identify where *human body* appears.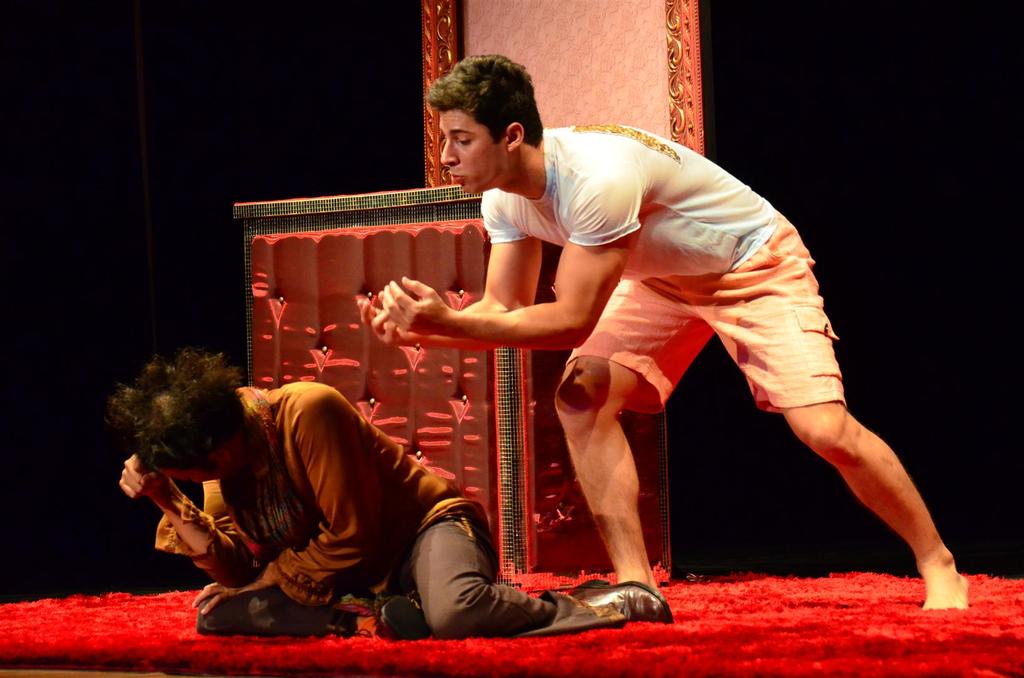
Appears at left=328, top=118, right=979, bottom=622.
